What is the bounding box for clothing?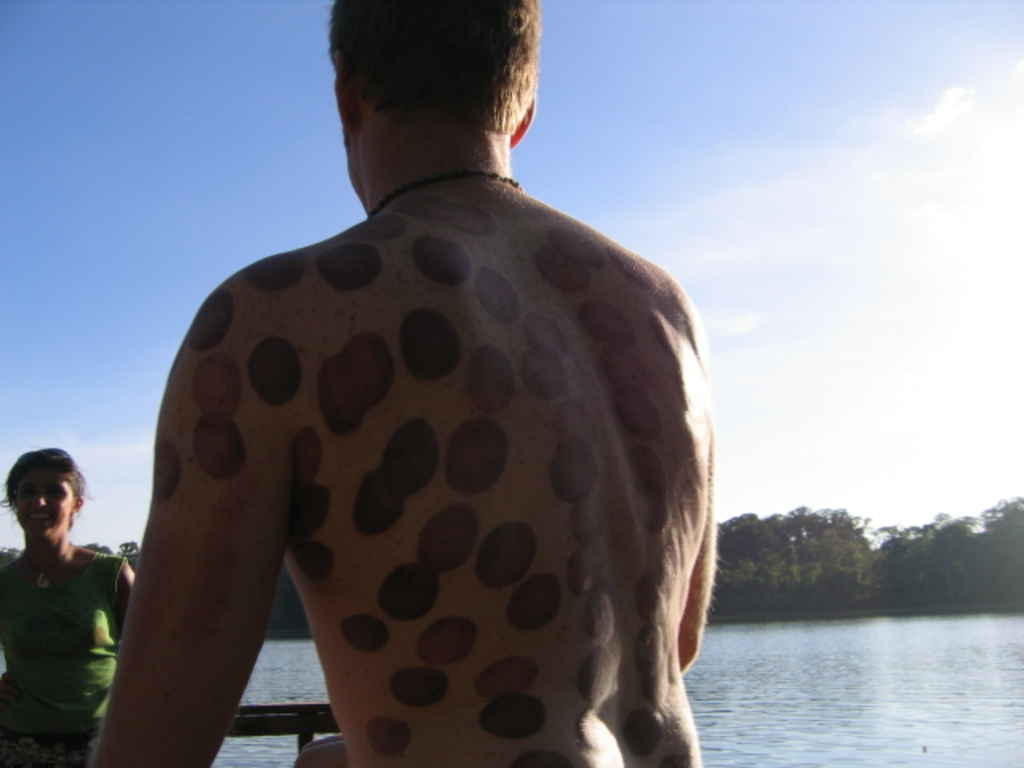
bbox=(0, 550, 130, 766).
